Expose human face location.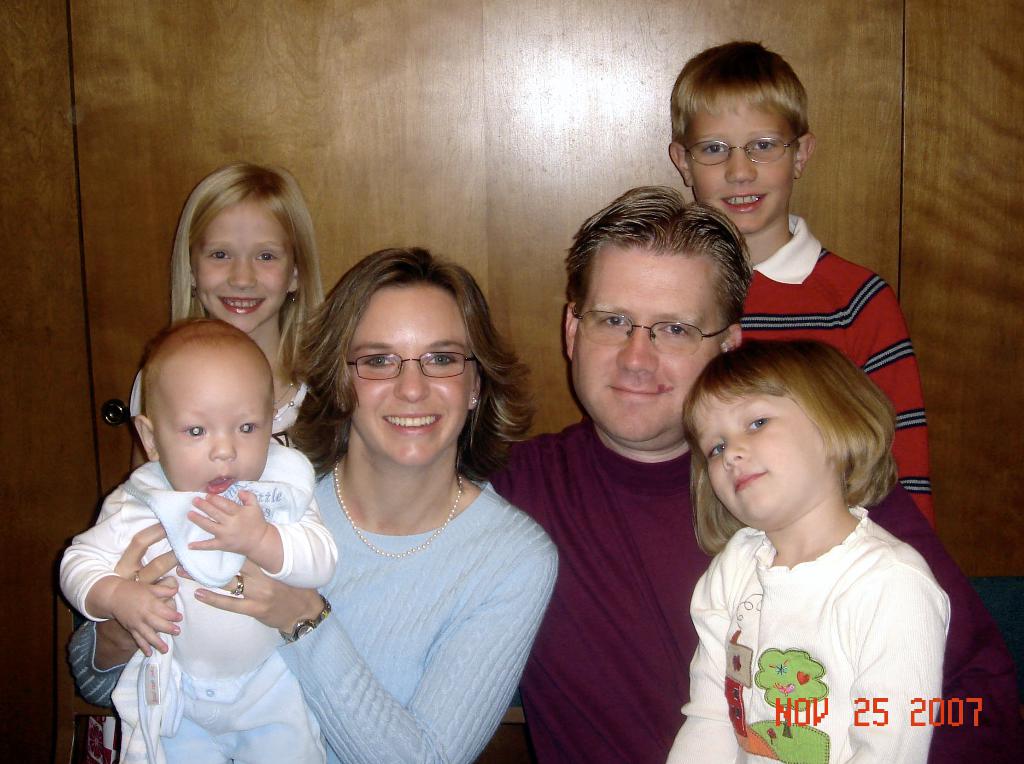
Exposed at bbox=[350, 285, 470, 465].
